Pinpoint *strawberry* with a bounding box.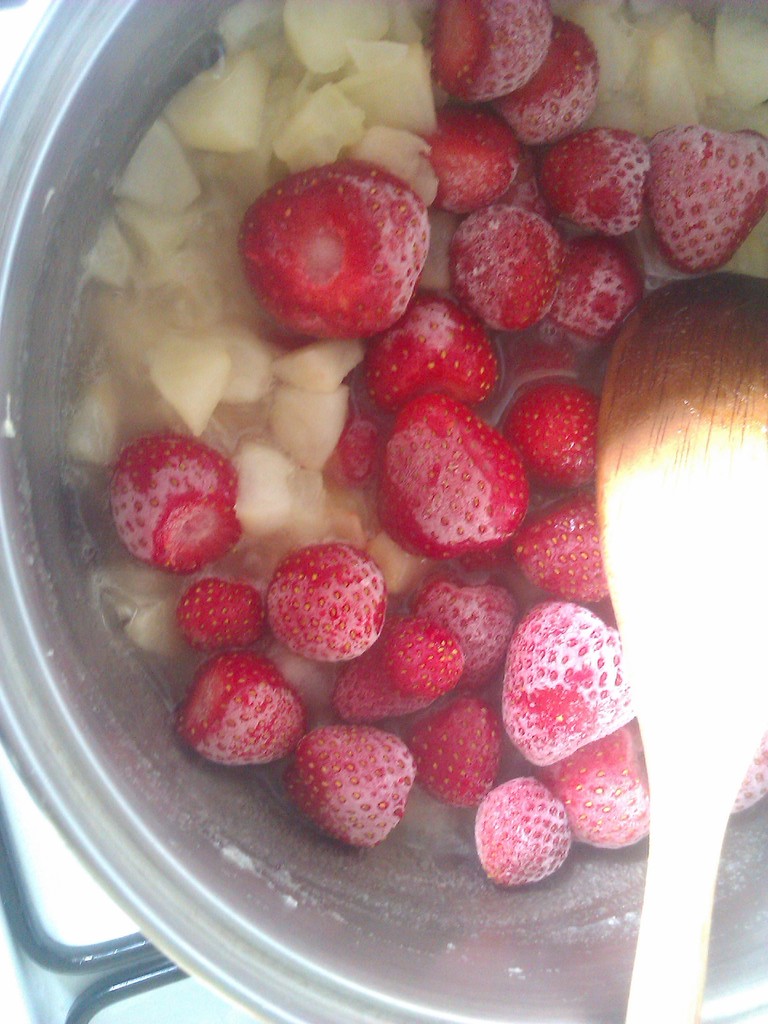
<bbox>408, 692, 507, 803</bbox>.
